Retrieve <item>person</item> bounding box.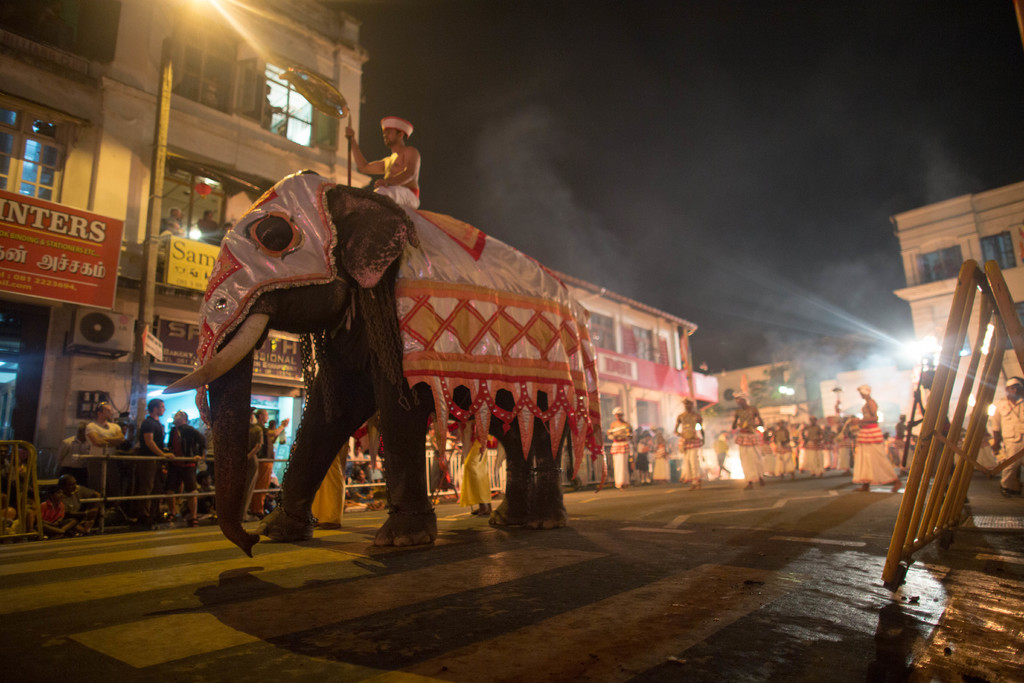
Bounding box: x1=988 y1=373 x2=1023 y2=497.
